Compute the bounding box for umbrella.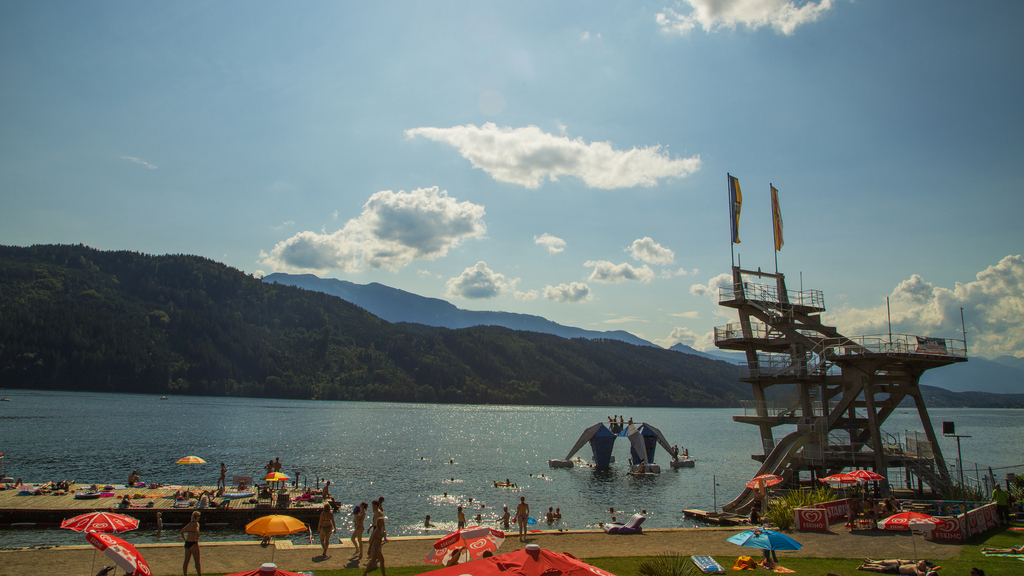
bbox=(173, 457, 207, 481).
